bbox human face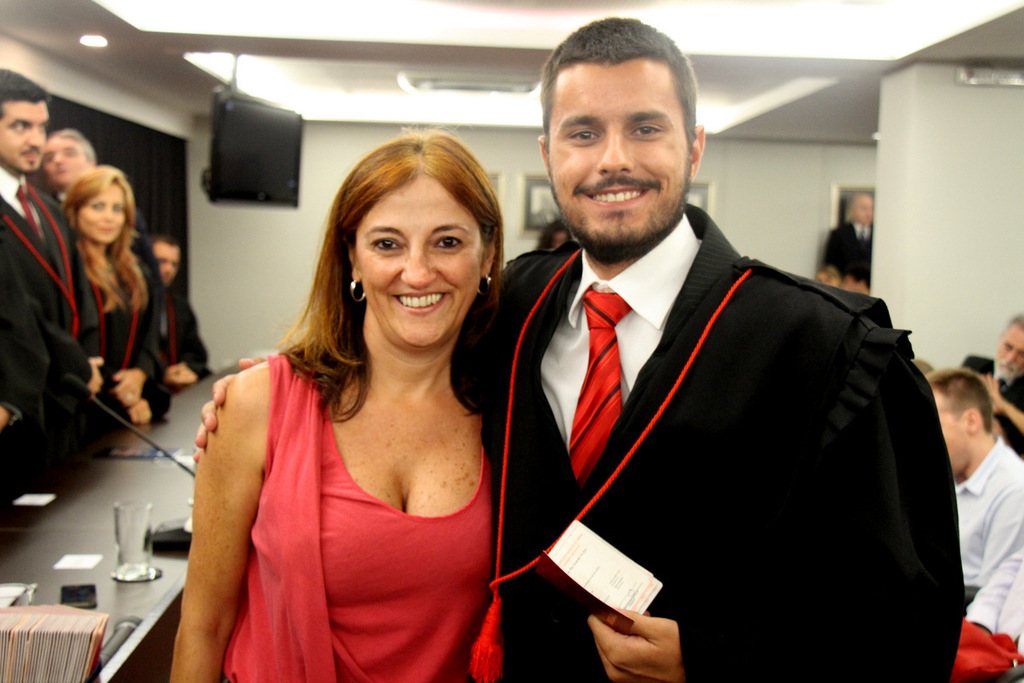
550 58 690 243
